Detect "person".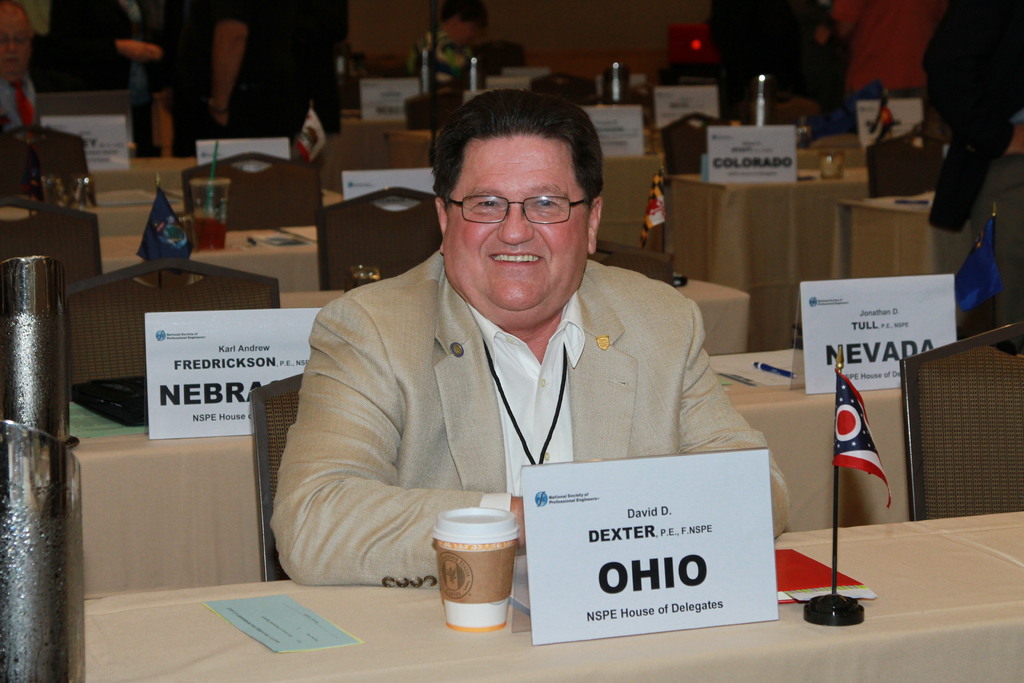
Detected at {"left": 801, "top": 0, "right": 958, "bottom": 123}.
